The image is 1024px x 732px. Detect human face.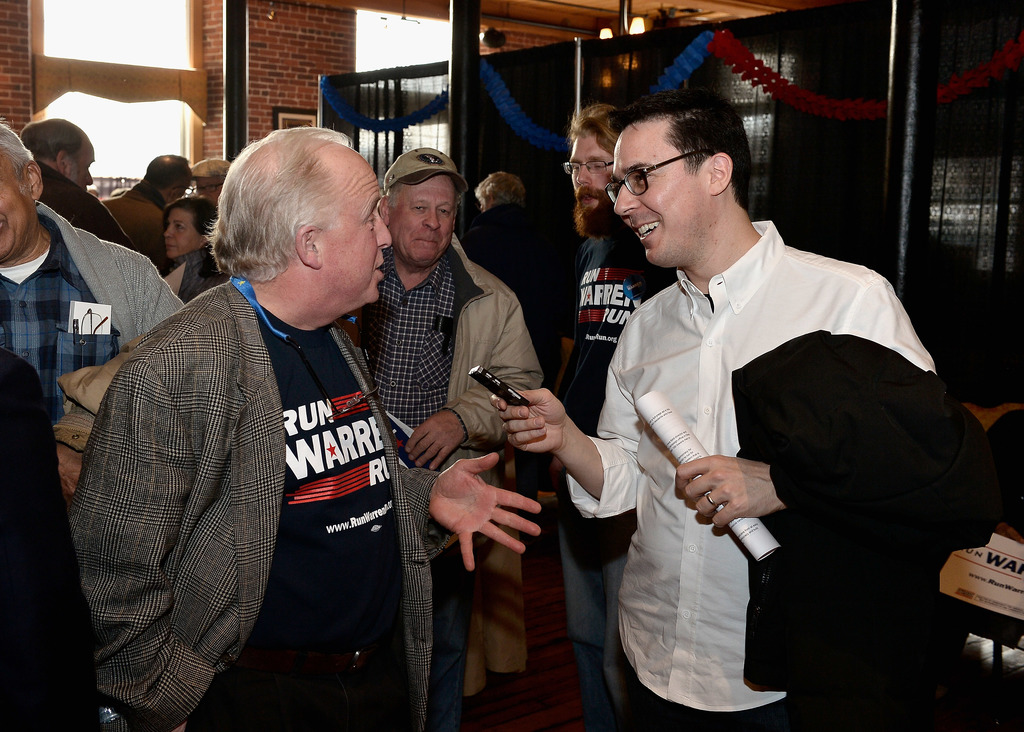
Detection: region(611, 123, 709, 266).
